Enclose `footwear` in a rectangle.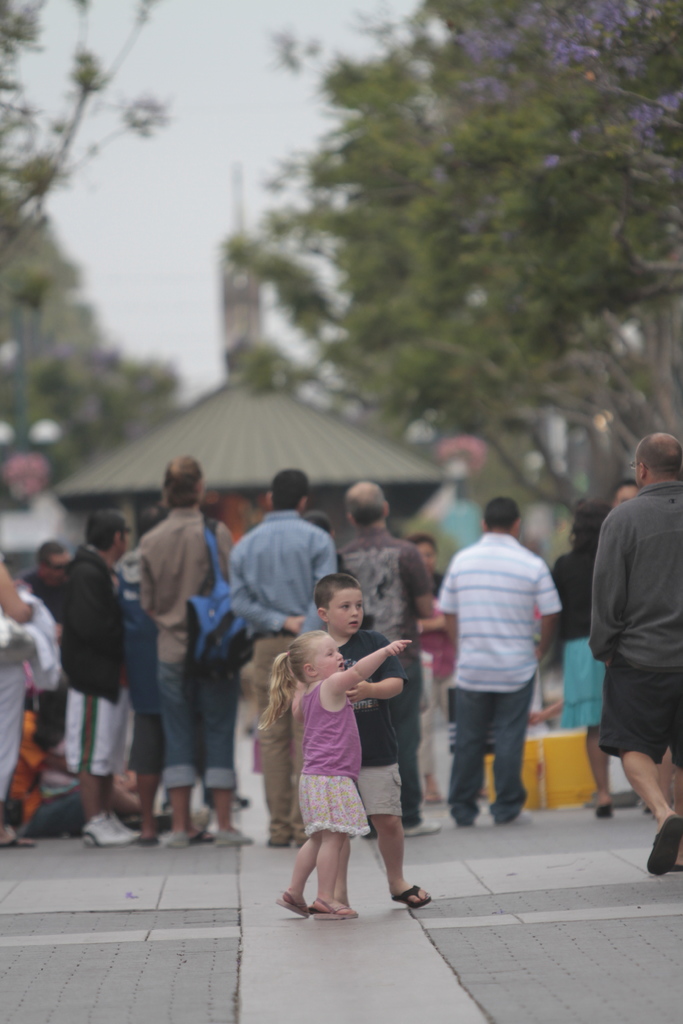
[x1=309, y1=896, x2=377, y2=917].
